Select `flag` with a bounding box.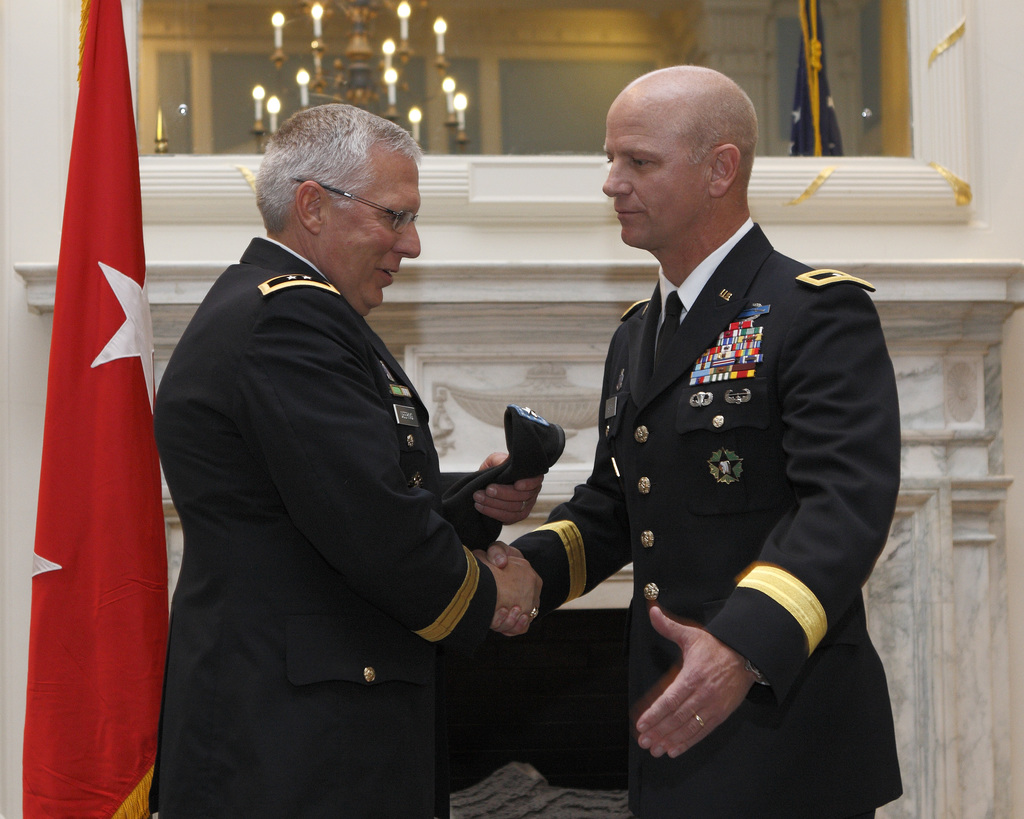
13/0/179/818.
